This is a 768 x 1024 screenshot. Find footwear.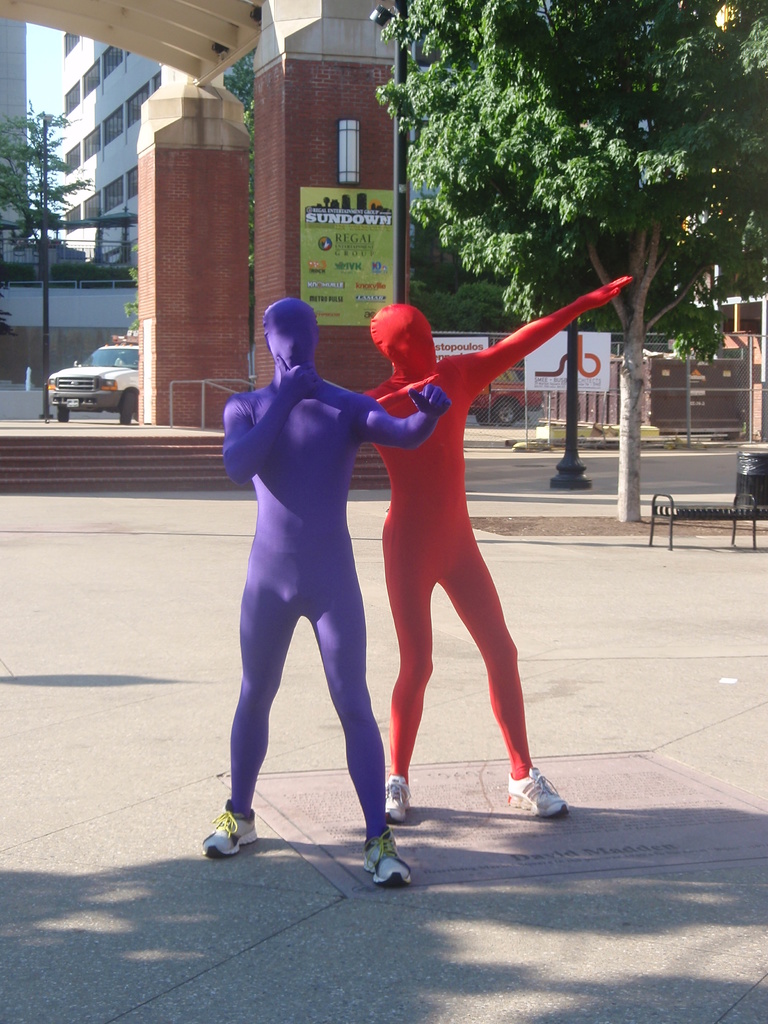
Bounding box: 193 791 266 862.
